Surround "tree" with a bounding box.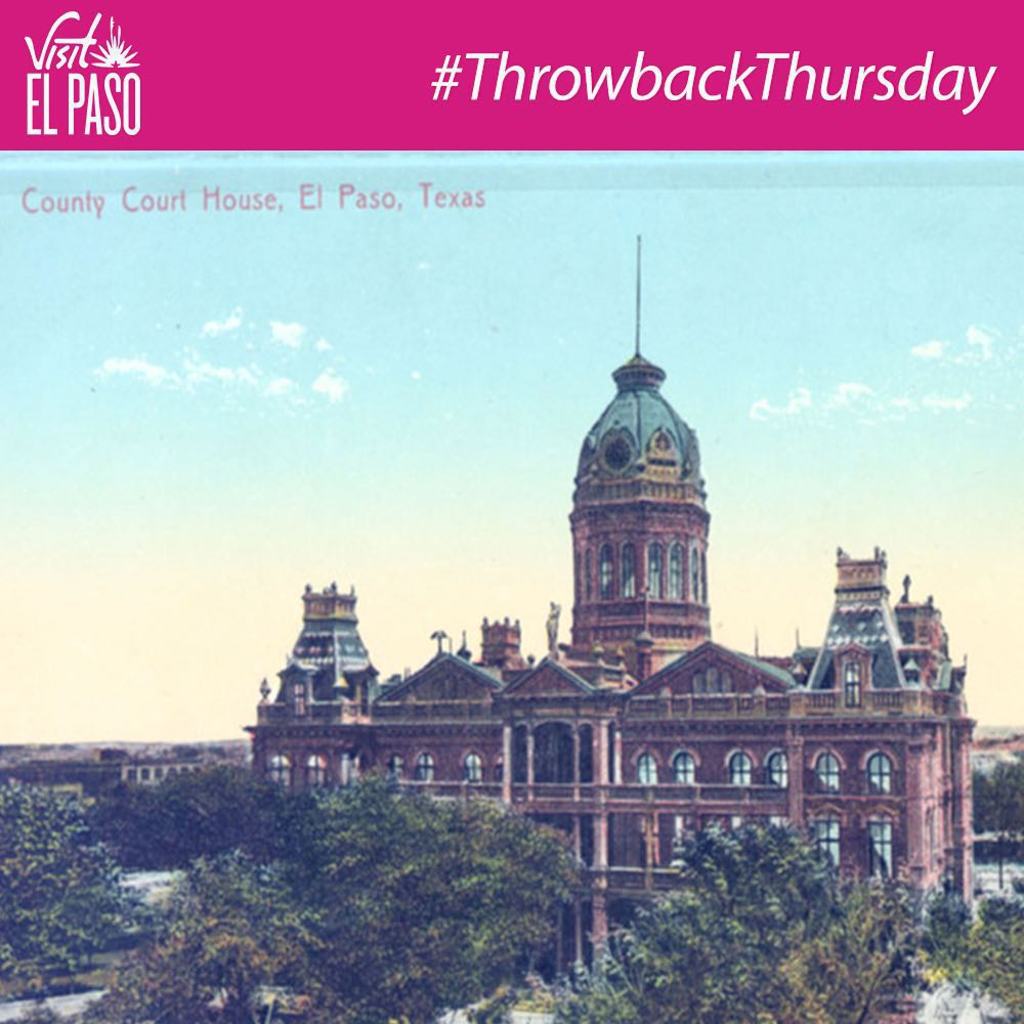
Rect(964, 740, 1023, 886).
